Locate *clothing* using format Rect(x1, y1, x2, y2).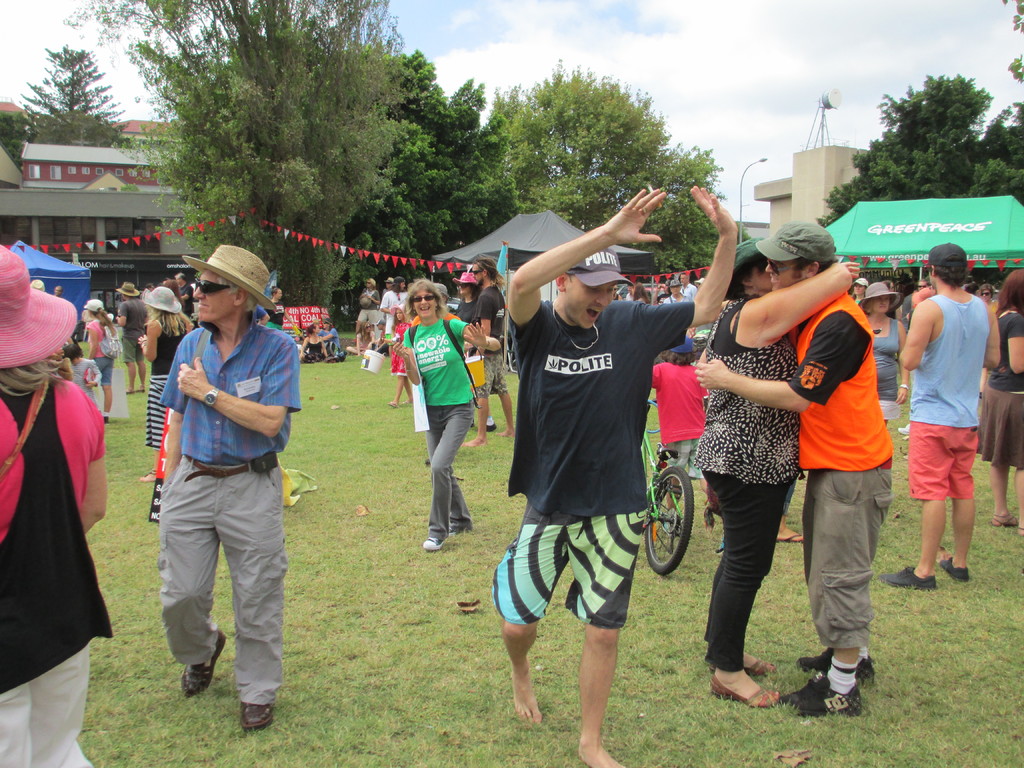
Rect(70, 316, 89, 348).
